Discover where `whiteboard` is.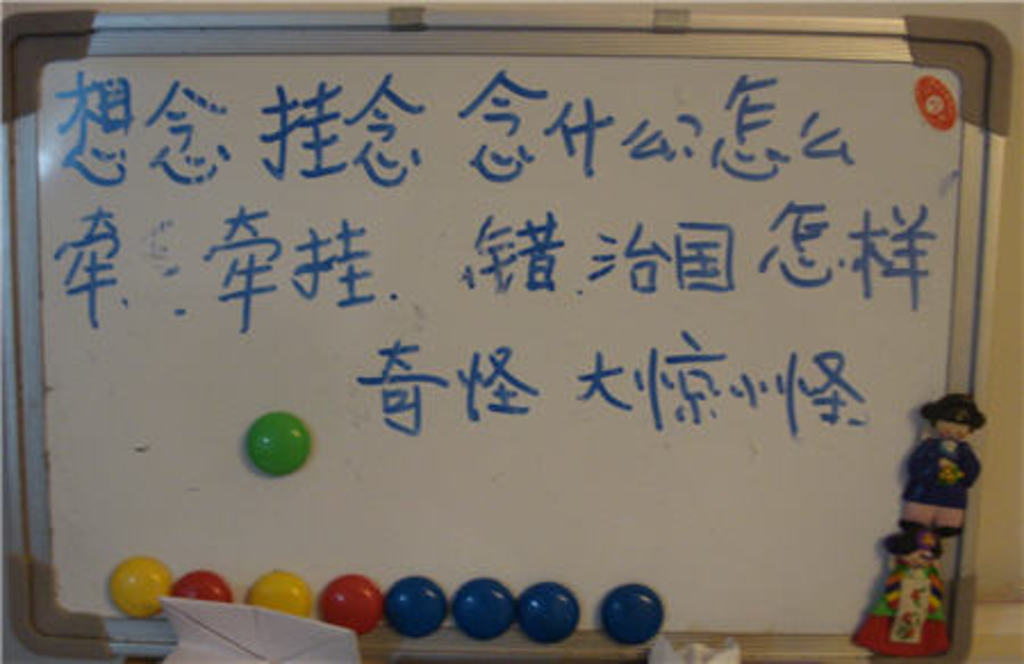
Discovered at 0, 0, 1017, 662.
